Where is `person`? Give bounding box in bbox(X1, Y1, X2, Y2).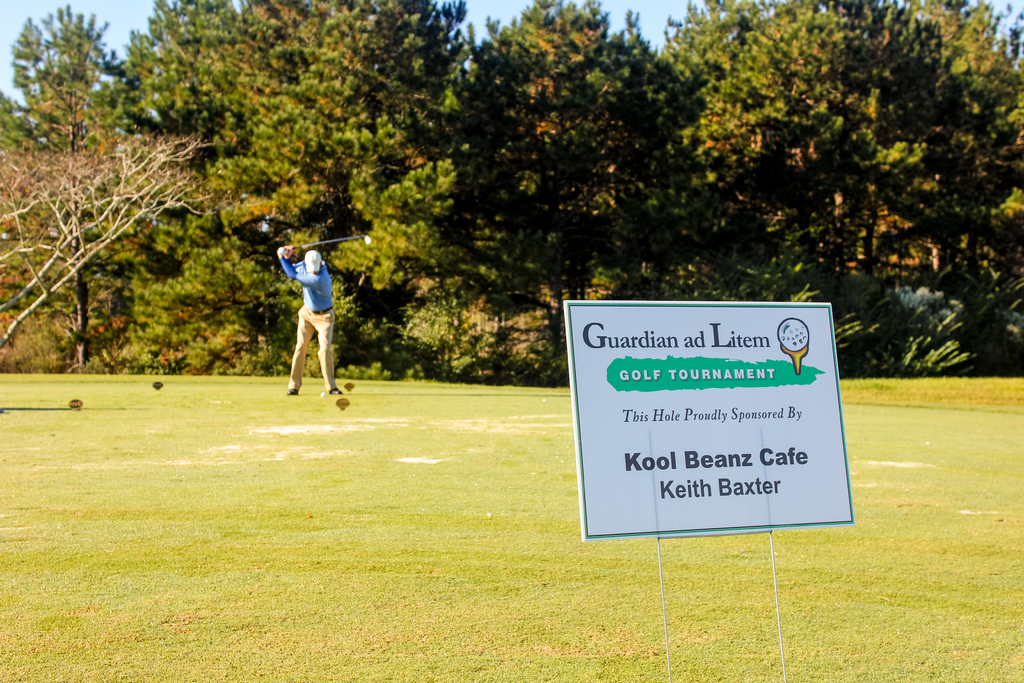
bbox(262, 231, 339, 398).
